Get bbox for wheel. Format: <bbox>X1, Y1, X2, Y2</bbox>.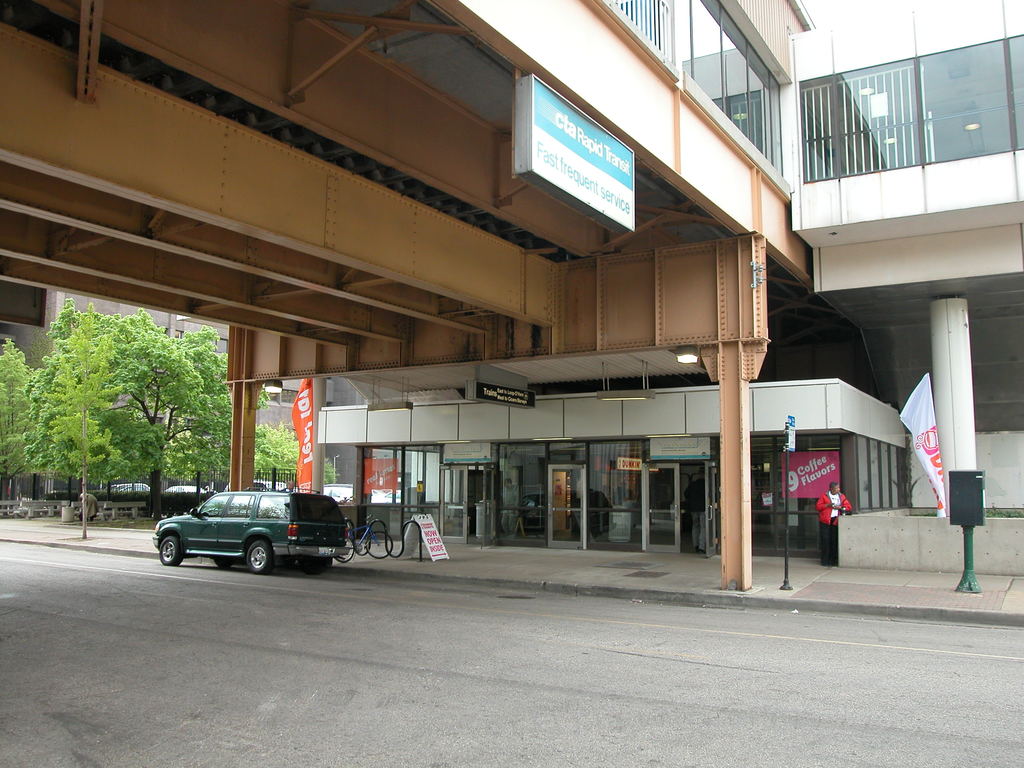
<bbox>365, 532, 392, 558</bbox>.
